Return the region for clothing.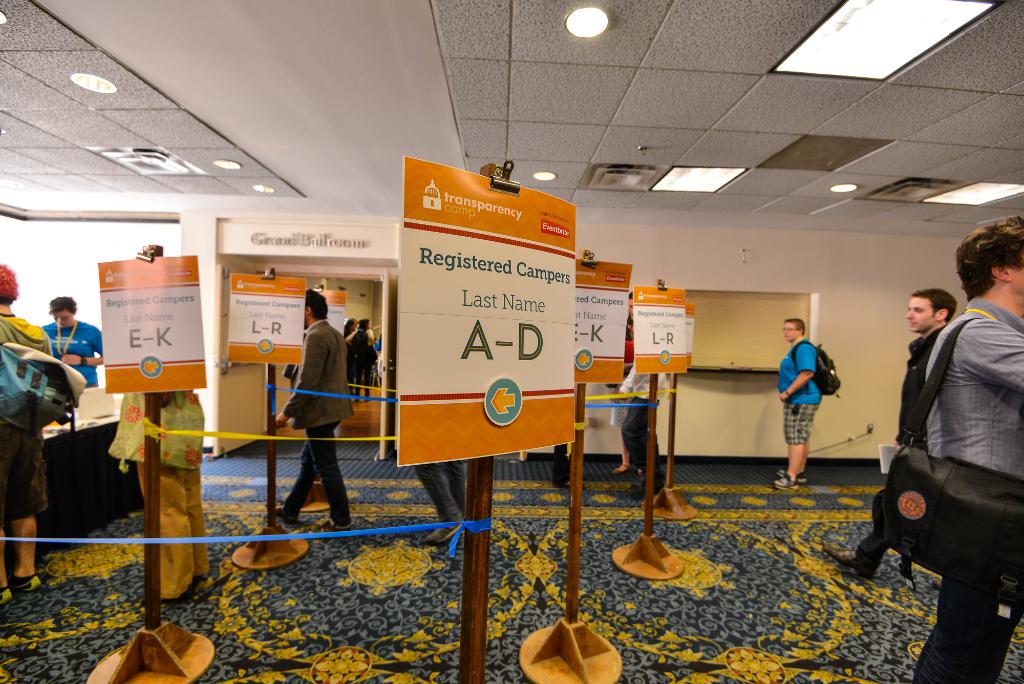
rect(616, 402, 663, 475).
